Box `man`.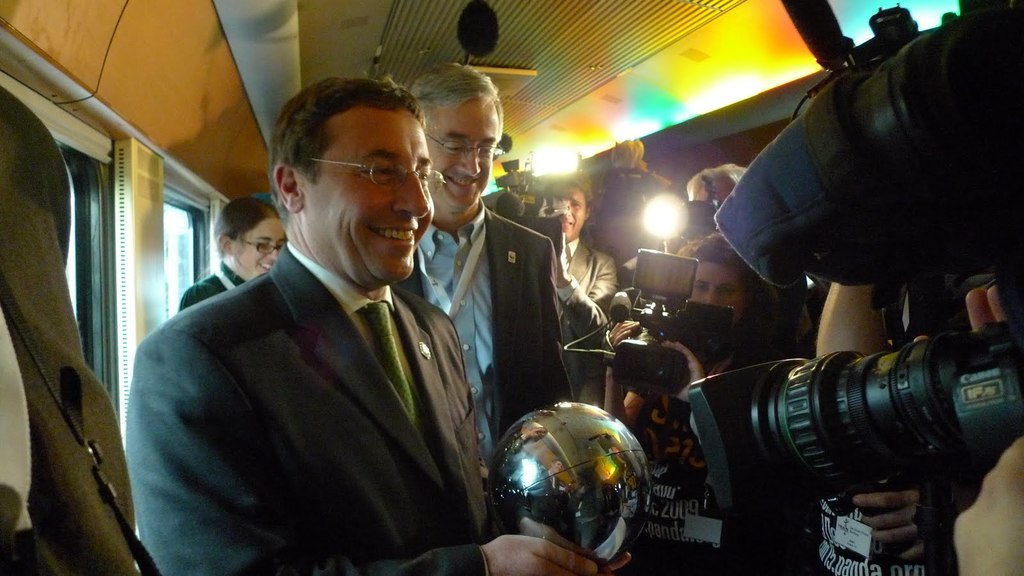
select_region(554, 170, 623, 409).
